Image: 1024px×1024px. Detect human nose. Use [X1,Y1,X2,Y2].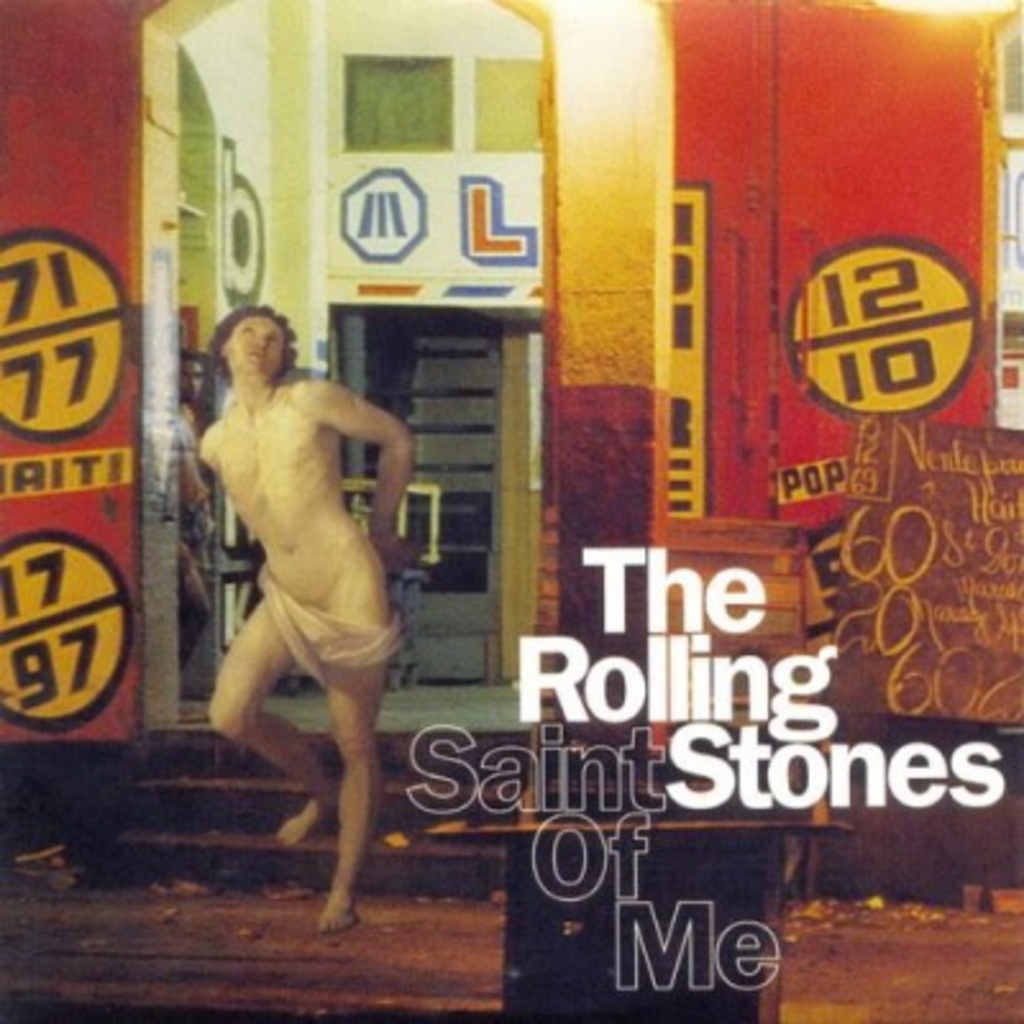
[246,328,271,343].
